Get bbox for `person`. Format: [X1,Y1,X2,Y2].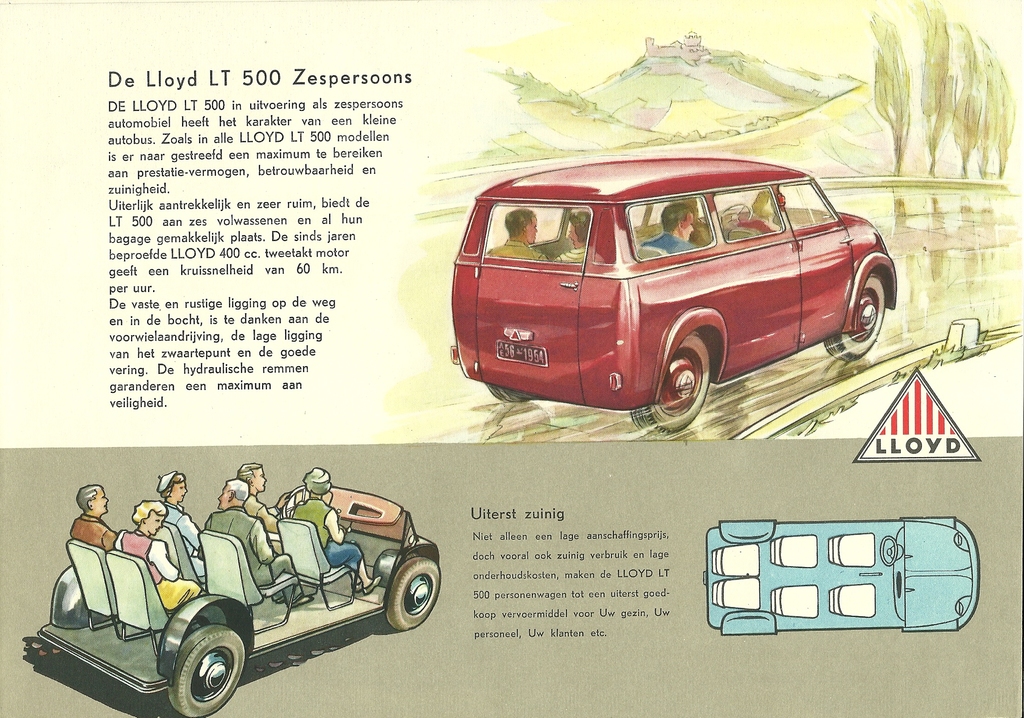
[495,211,546,270].
